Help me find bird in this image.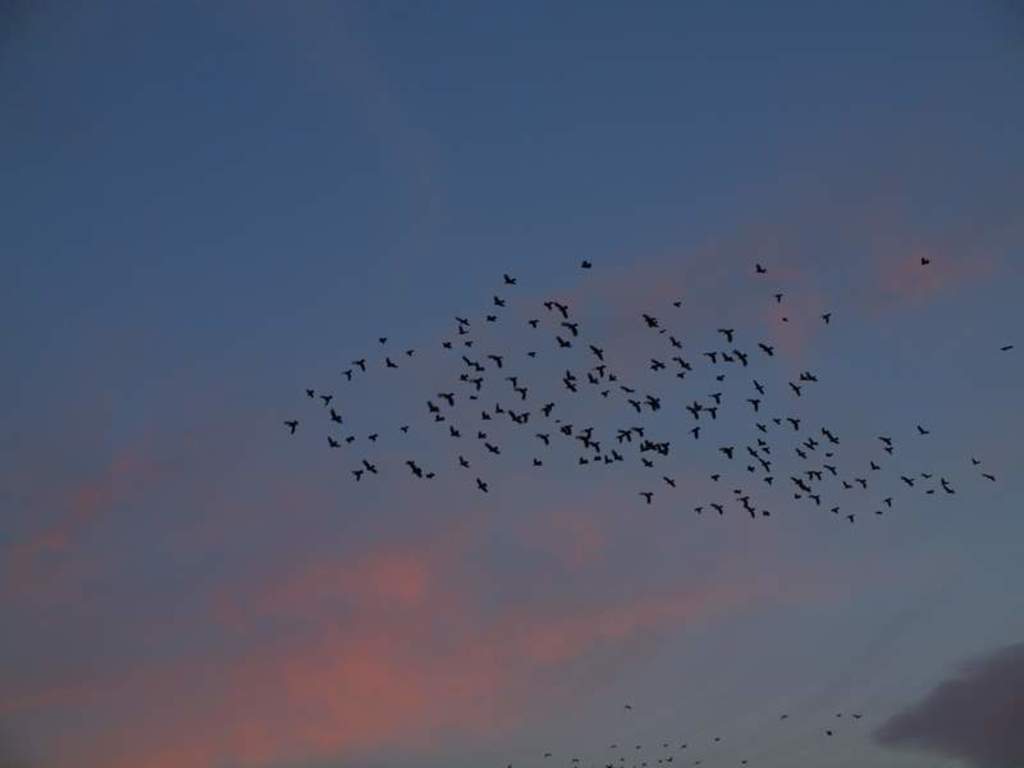
Found it: {"left": 820, "top": 308, "right": 835, "bottom": 324}.
